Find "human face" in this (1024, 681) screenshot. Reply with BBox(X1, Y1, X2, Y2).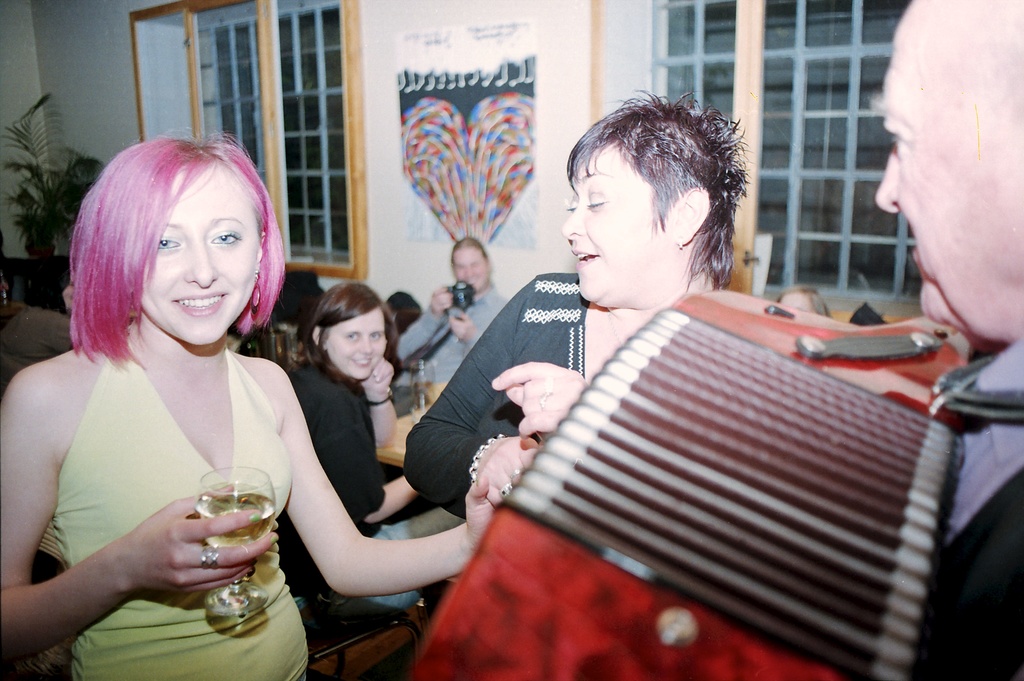
BBox(872, 26, 1023, 322).
